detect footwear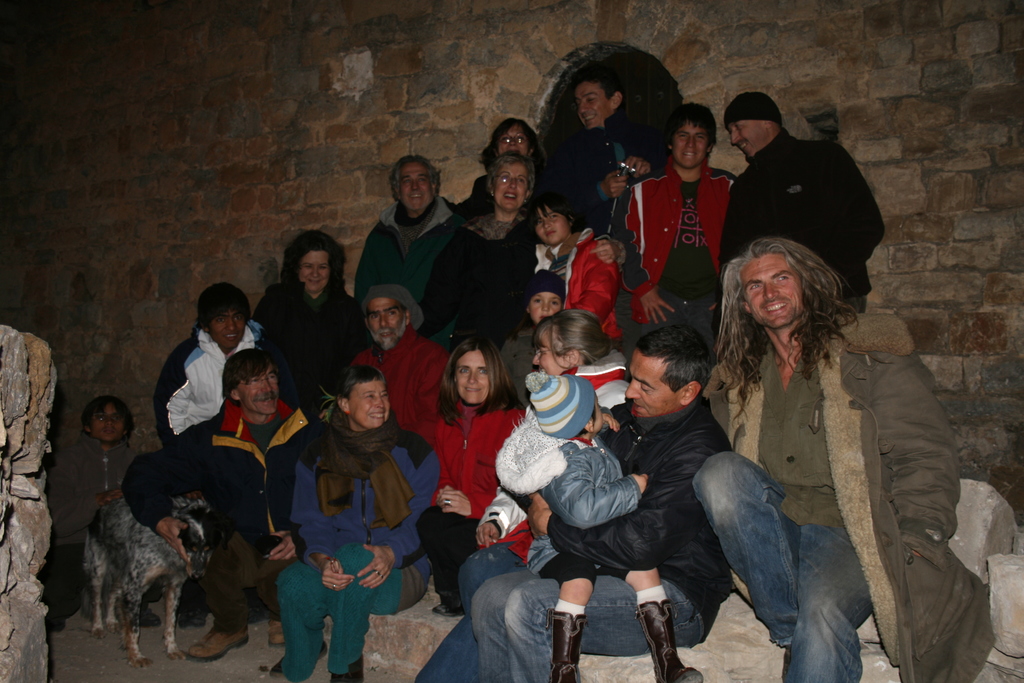
328:655:368:682
